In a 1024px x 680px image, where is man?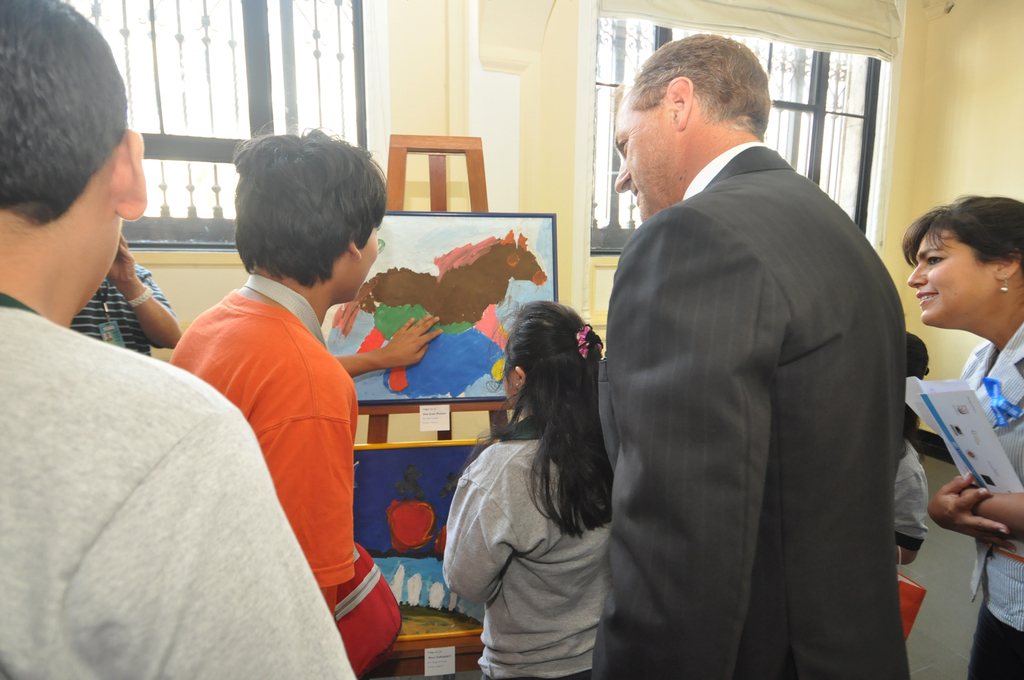
crop(0, 0, 360, 679).
